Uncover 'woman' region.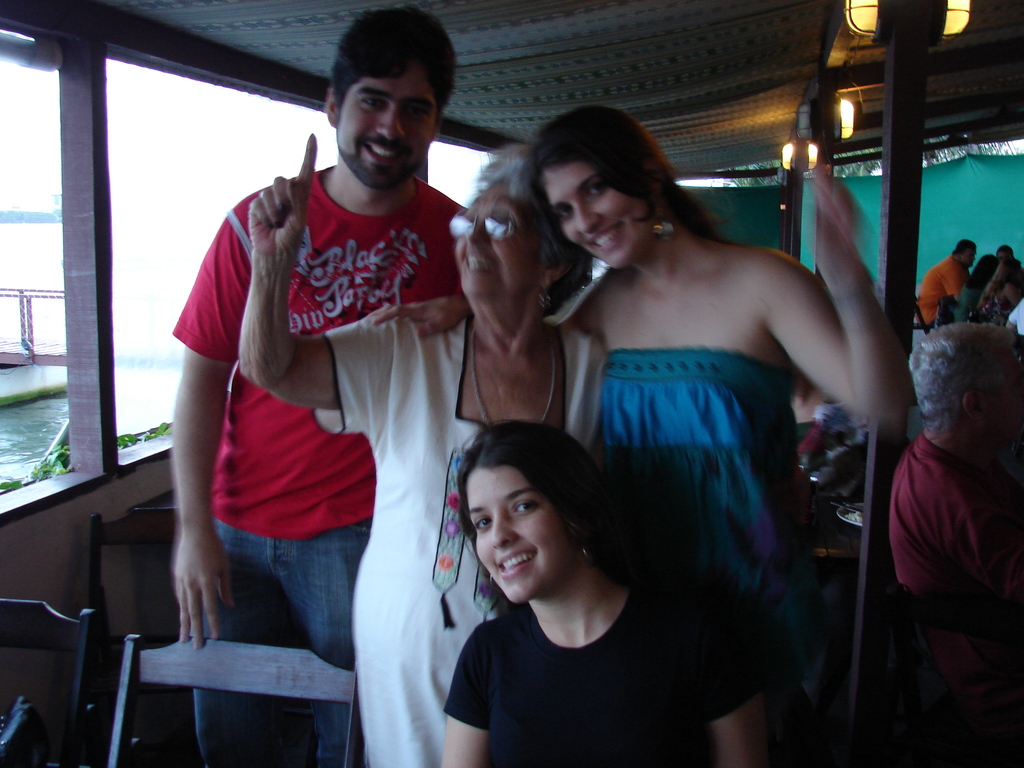
Uncovered: region(970, 260, 1021, 324).
